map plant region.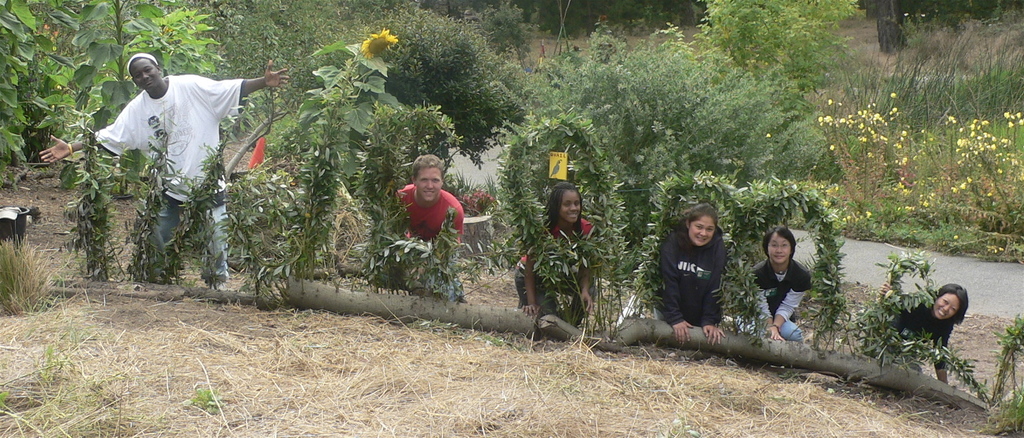
Mapped to 83/104/121/271.
